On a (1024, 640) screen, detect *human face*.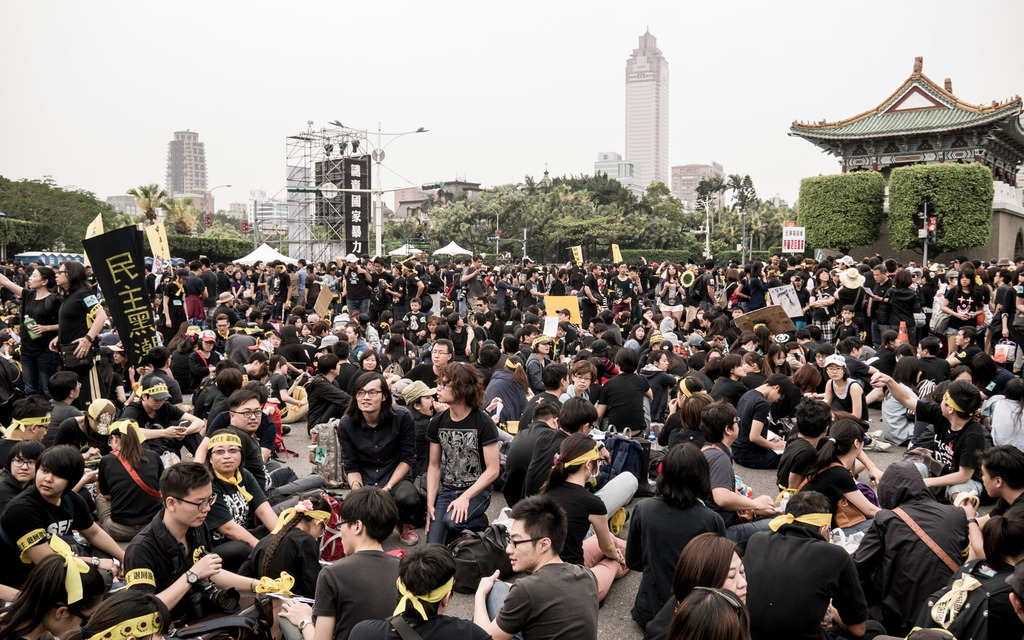
box(428, 343, 447, 371).
